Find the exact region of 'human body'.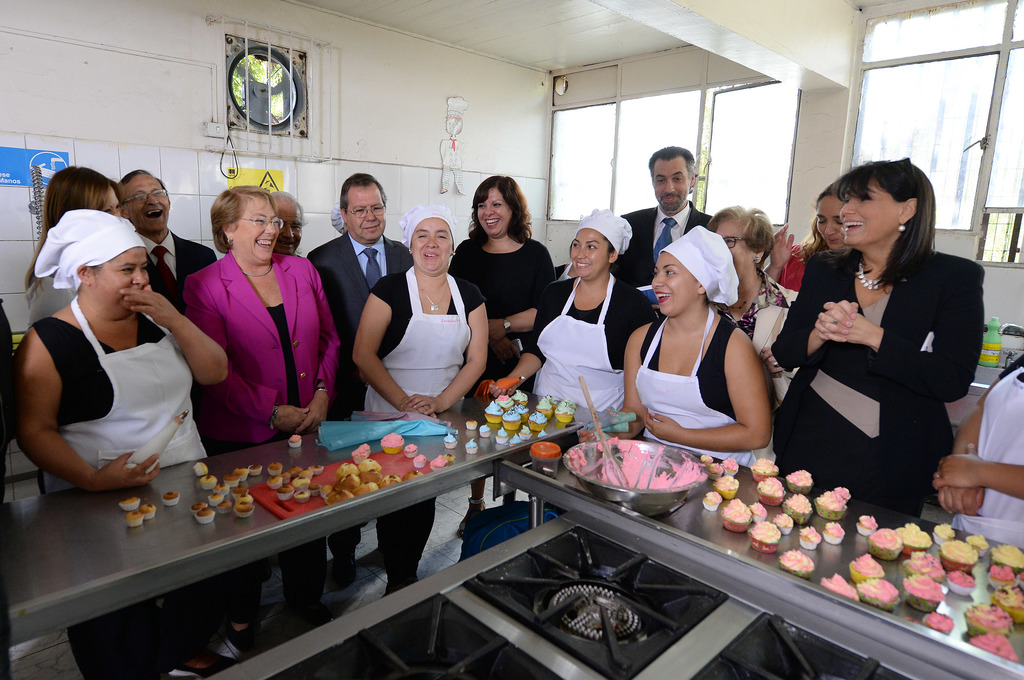
Exact region: [left=304, top=169, right=418, bottom=571].
